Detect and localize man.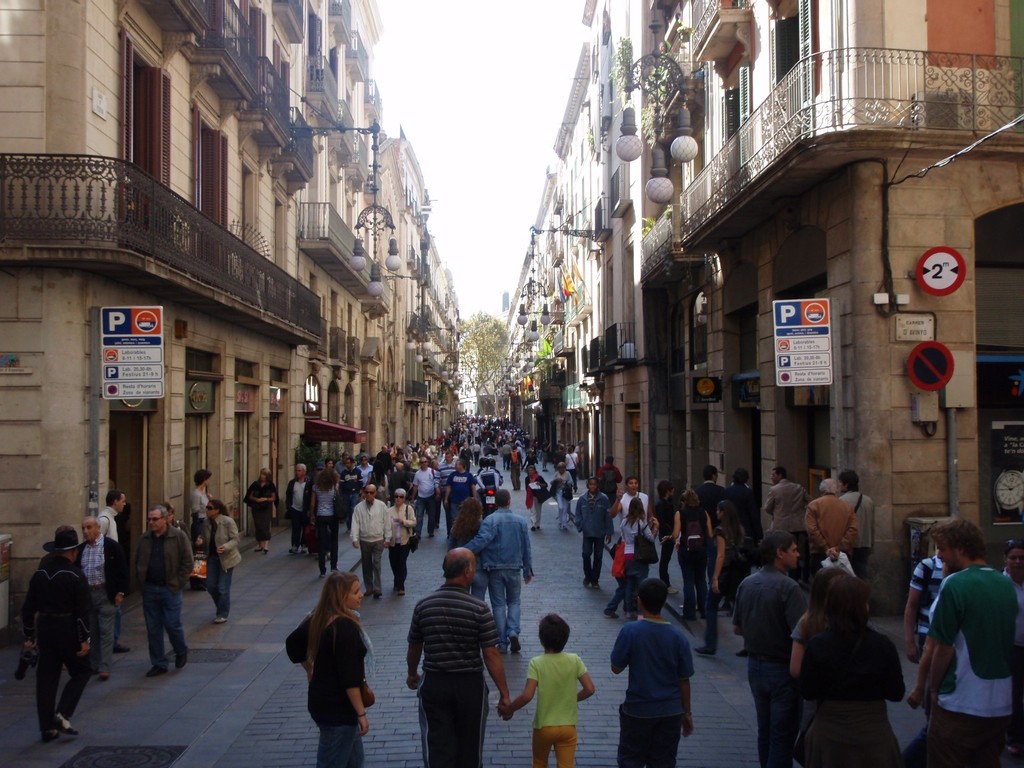
Localized at <box>762,466,817,533</box>.
